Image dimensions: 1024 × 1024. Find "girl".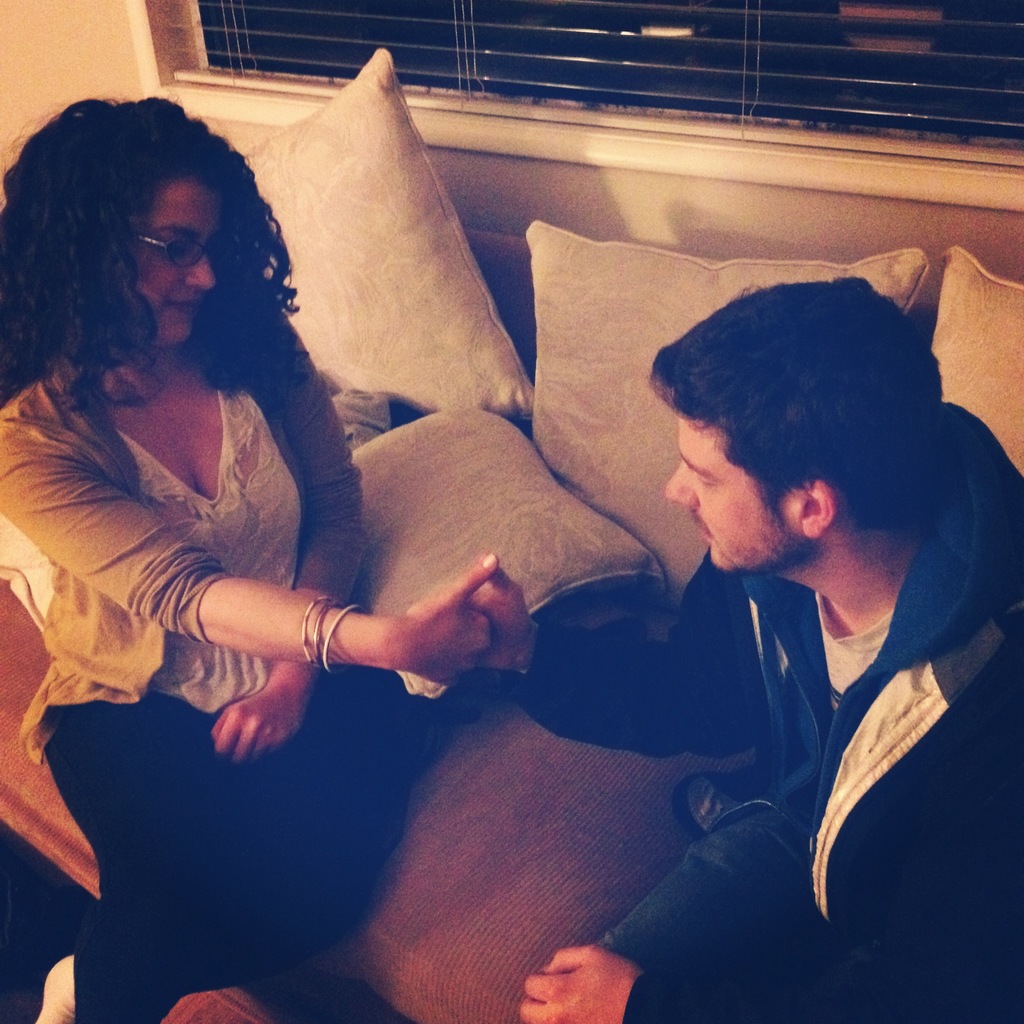
0:92:504:1020.
